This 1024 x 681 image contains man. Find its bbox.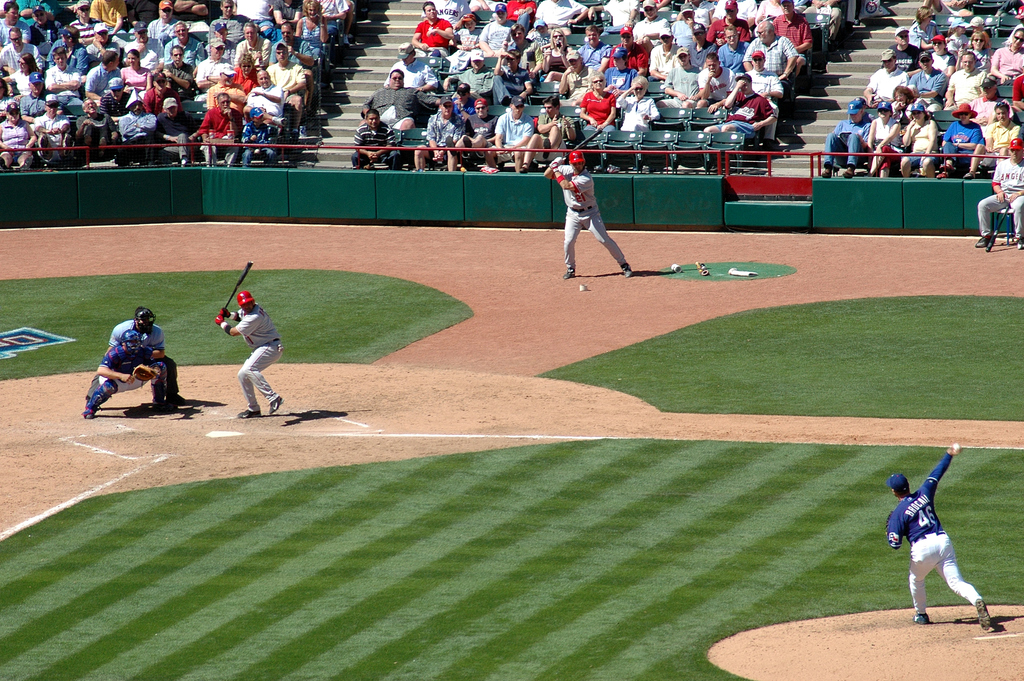
411 97 462 168.
